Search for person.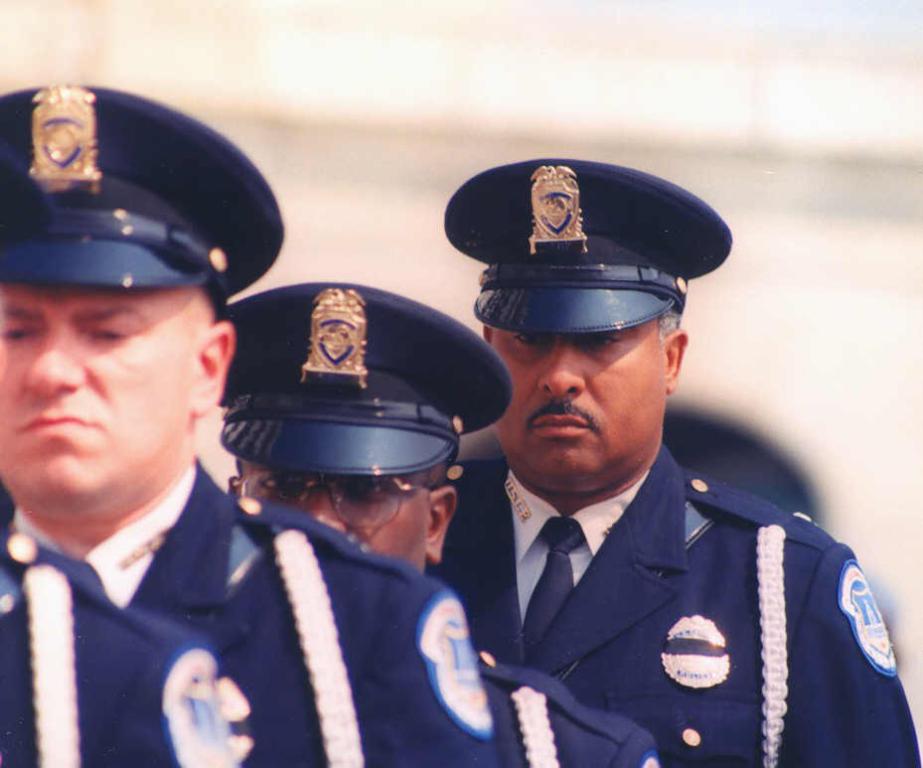
Found at x1=0 y1=79 x2=498 y2=767.
